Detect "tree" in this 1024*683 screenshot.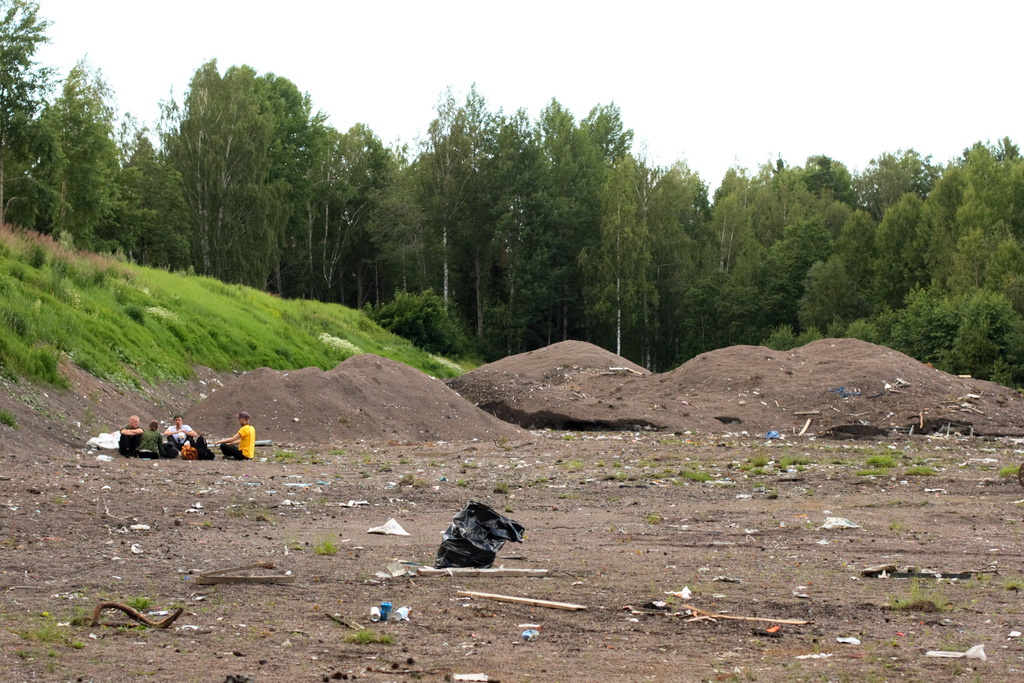
Detection: (x1=736, y1=157, x2=821, y2=320).
